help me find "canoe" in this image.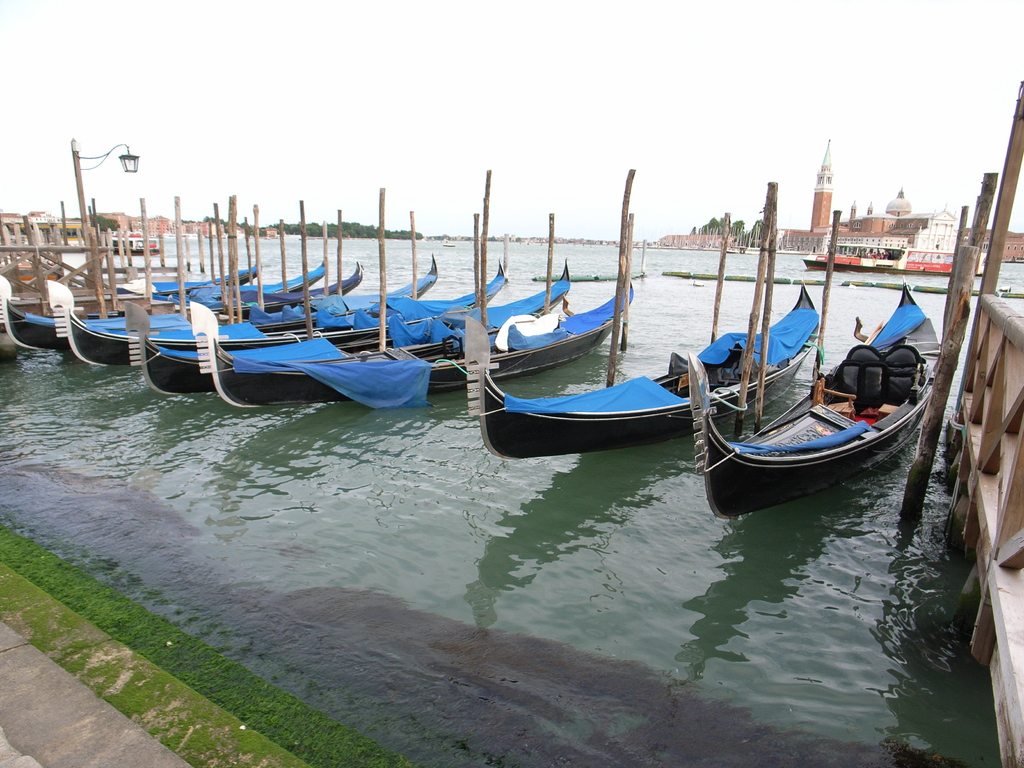
Found it: 472/285/826/459.
